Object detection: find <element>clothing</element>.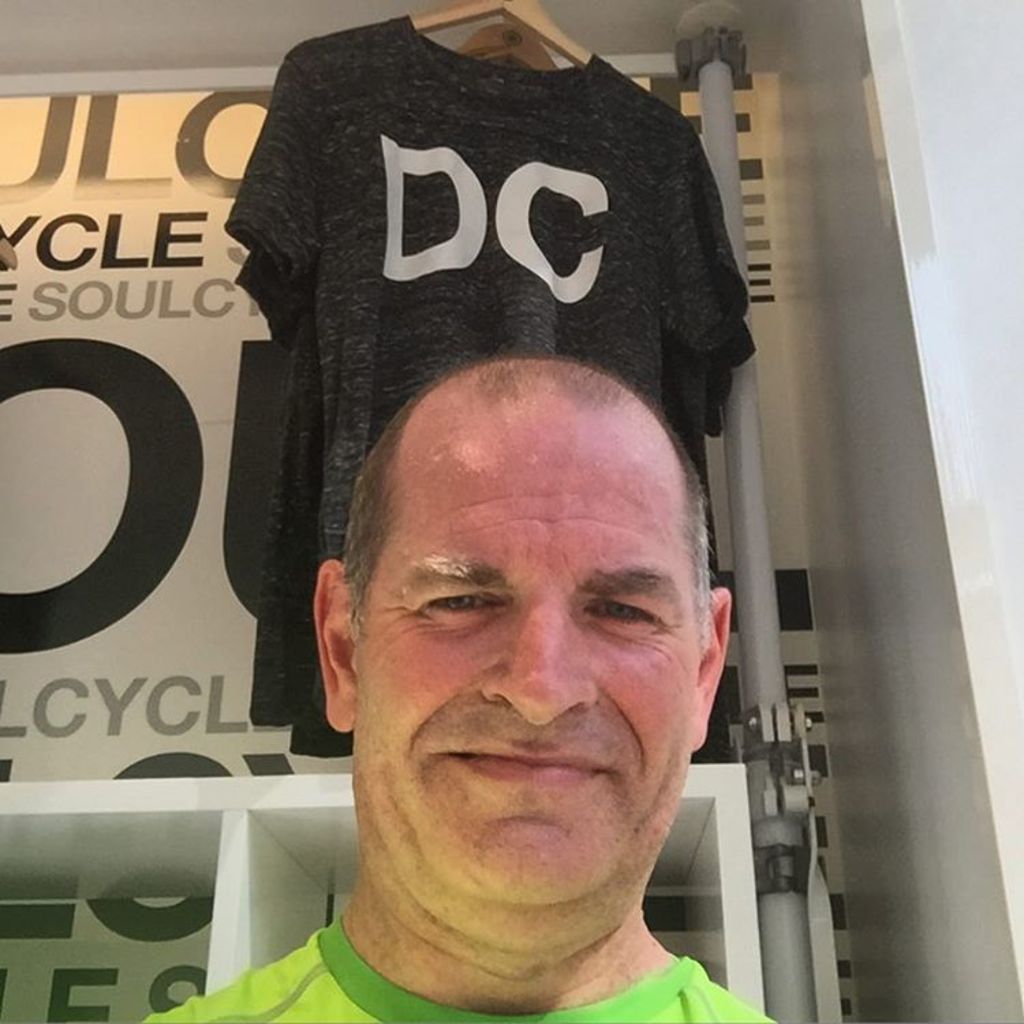
crop(141, 904, 765, 1023).
